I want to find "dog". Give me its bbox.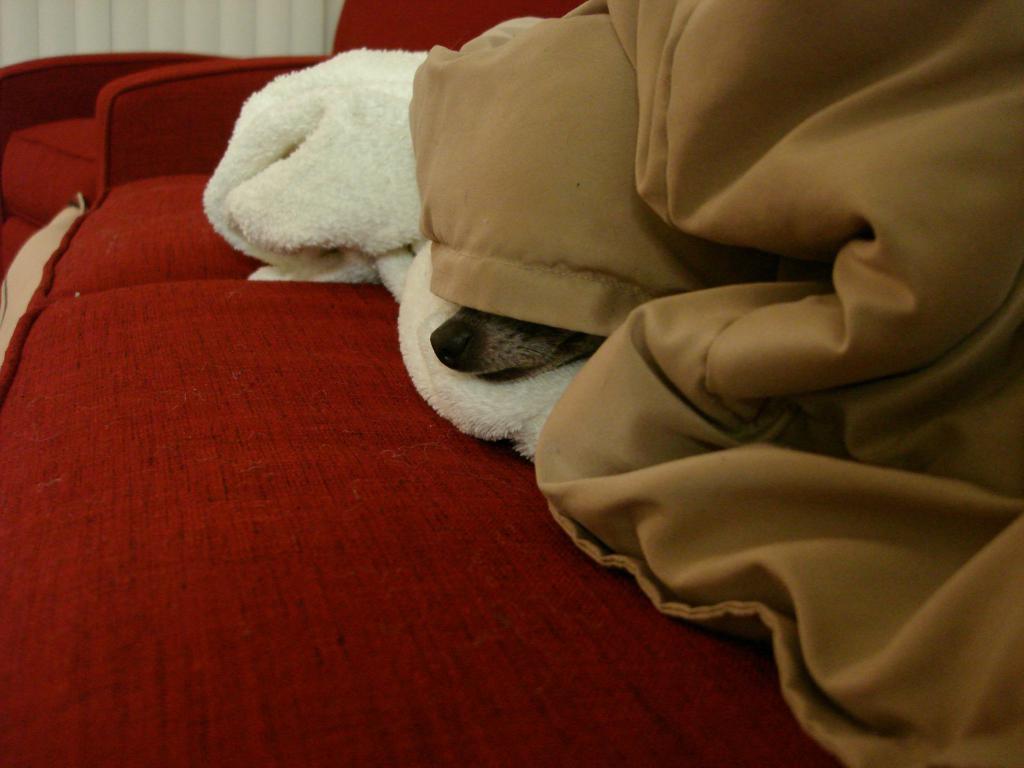
pyautogui.locateOnScreen(428, 304, 611, 387).
